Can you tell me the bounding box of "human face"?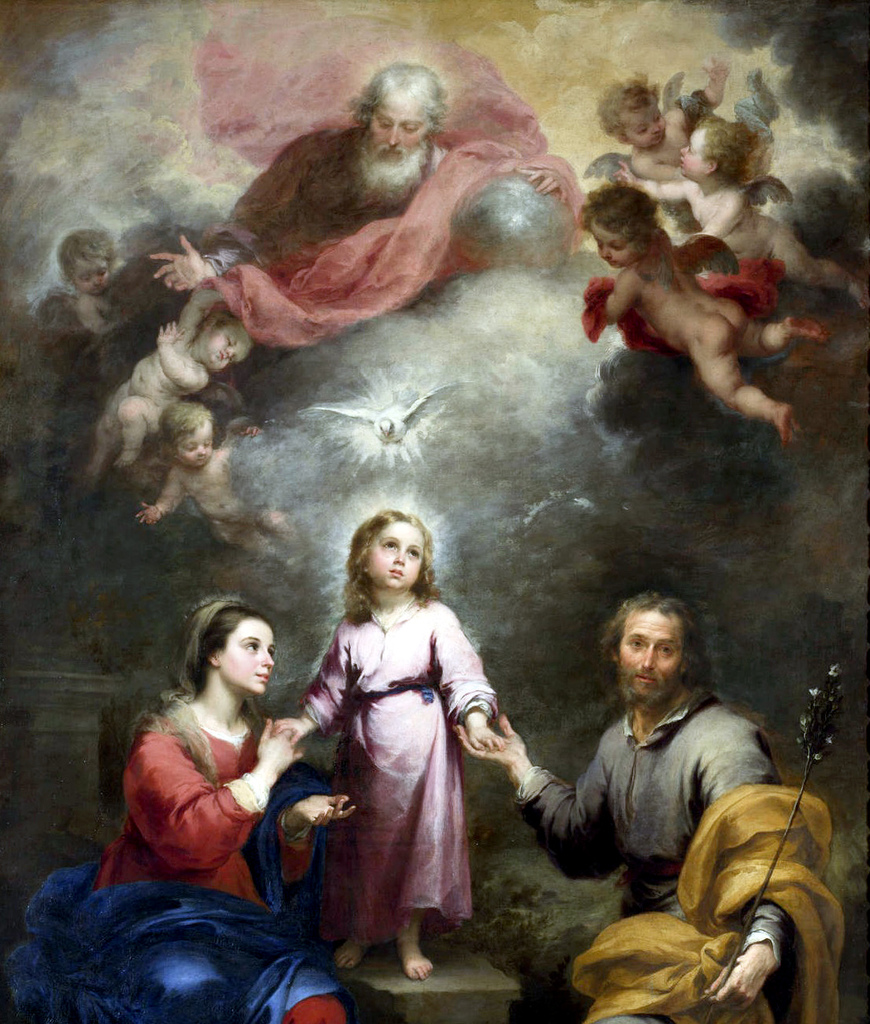
218,616,271,695.
